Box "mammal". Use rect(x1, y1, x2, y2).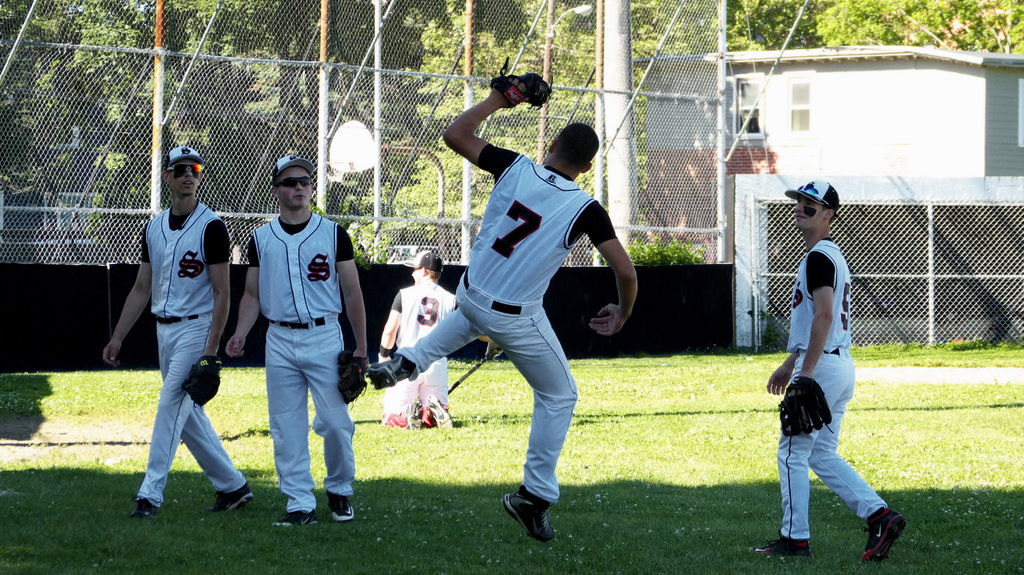
rect(104, 146, 252, 516).
